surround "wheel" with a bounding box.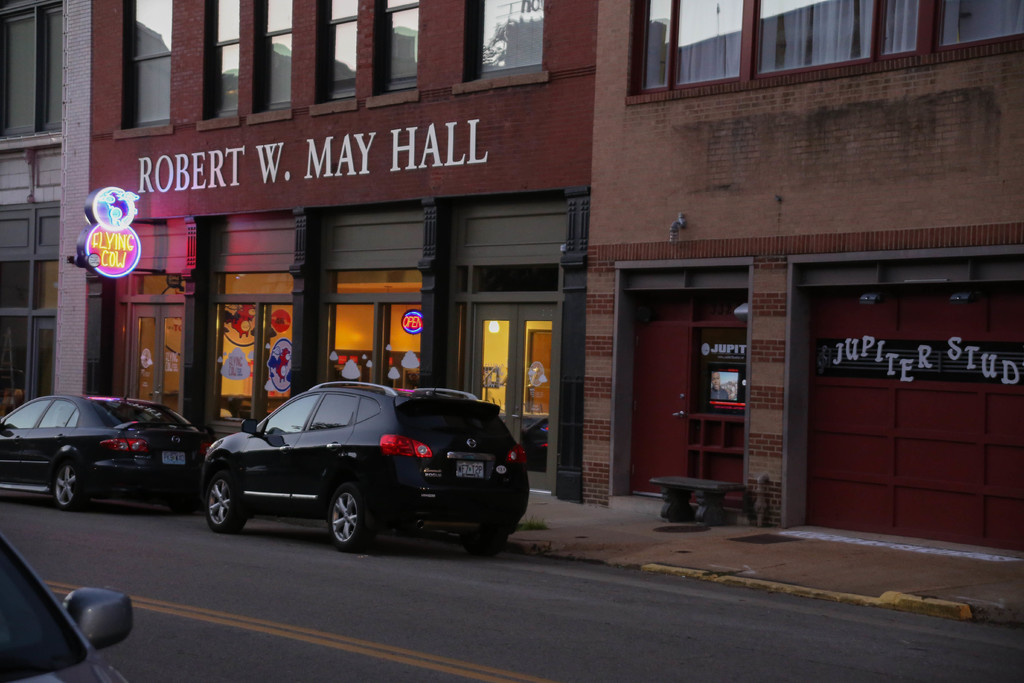
rect(328, 477, 384, 552).
